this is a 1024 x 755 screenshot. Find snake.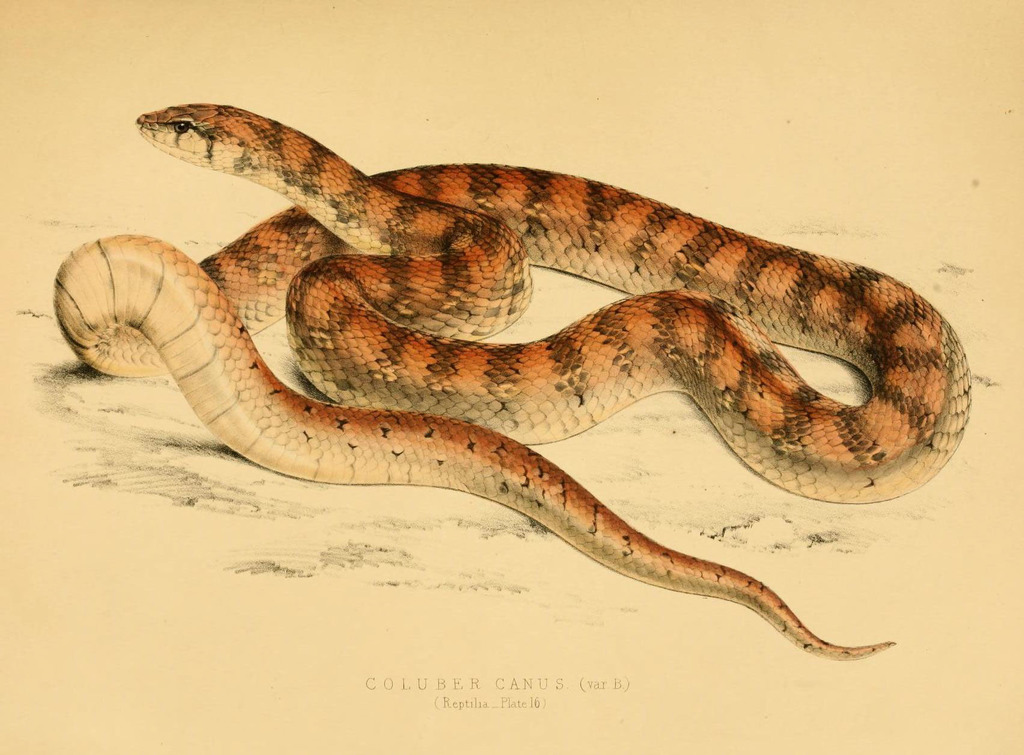
Bounding box: bbox=[54, 104, 977, 662].
